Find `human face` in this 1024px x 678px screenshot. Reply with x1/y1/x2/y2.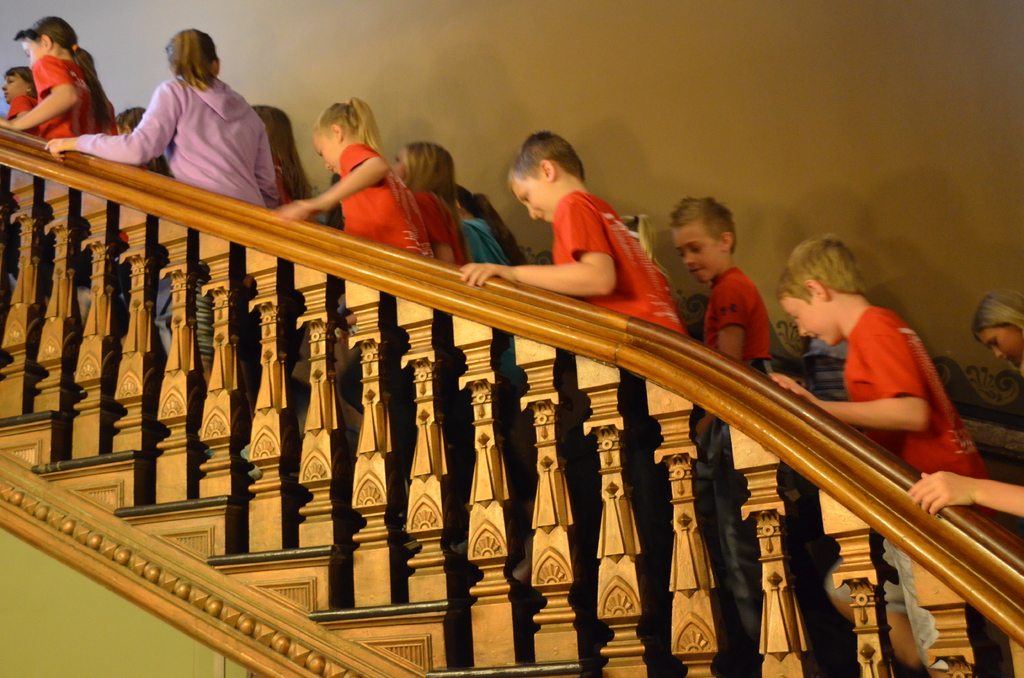
314/129/340/176.
